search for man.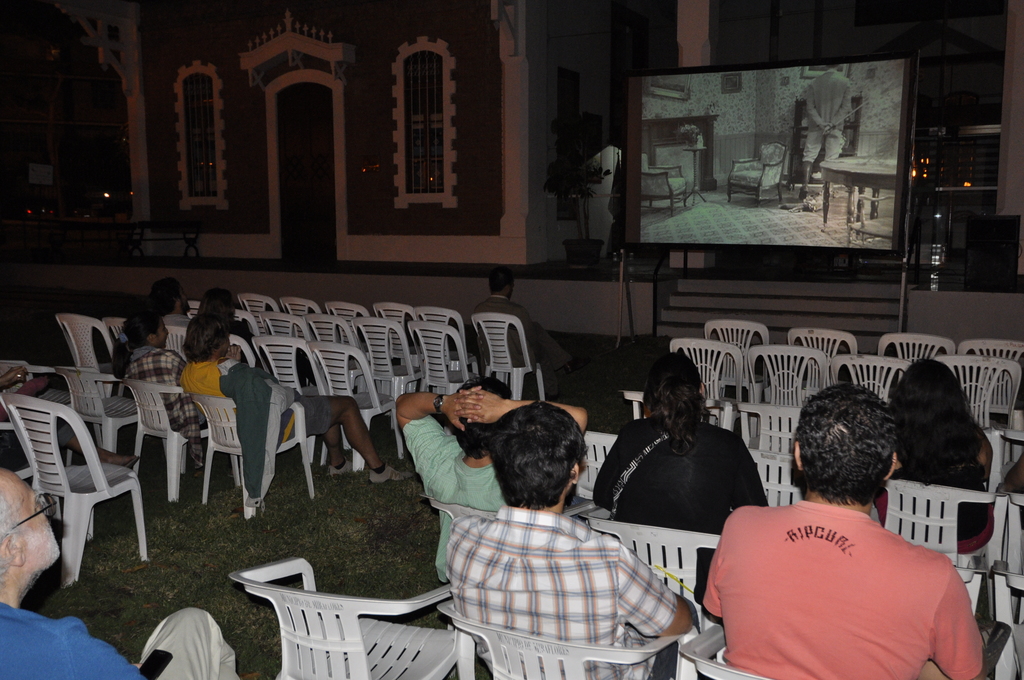
Found at region(470, 266, 577, 397).
